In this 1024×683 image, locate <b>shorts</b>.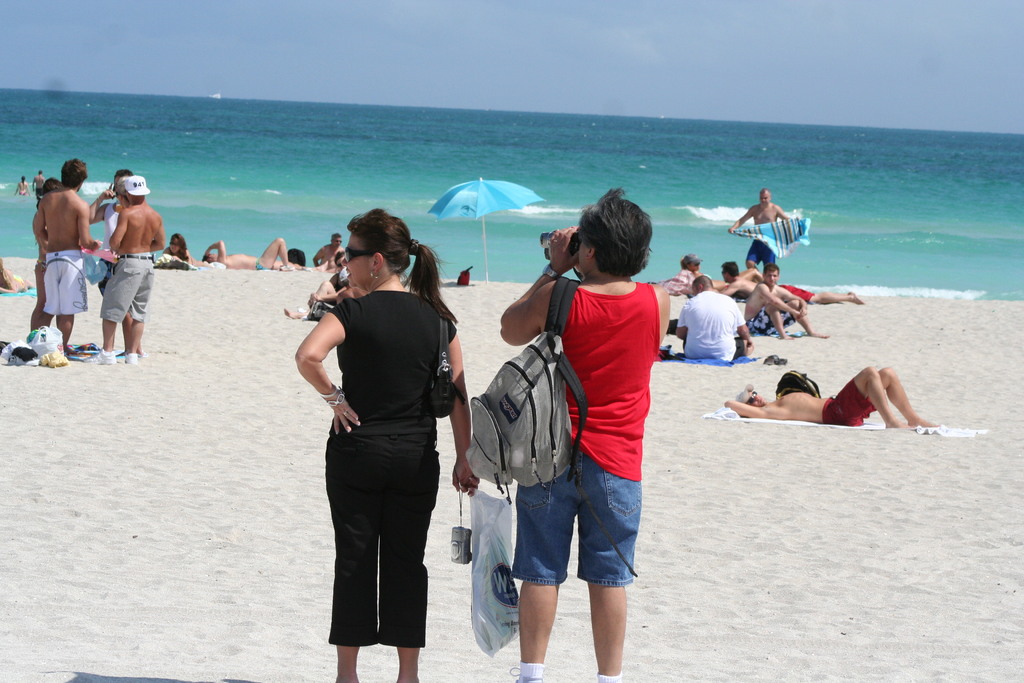
Bounding box: 44/248/84/313.
